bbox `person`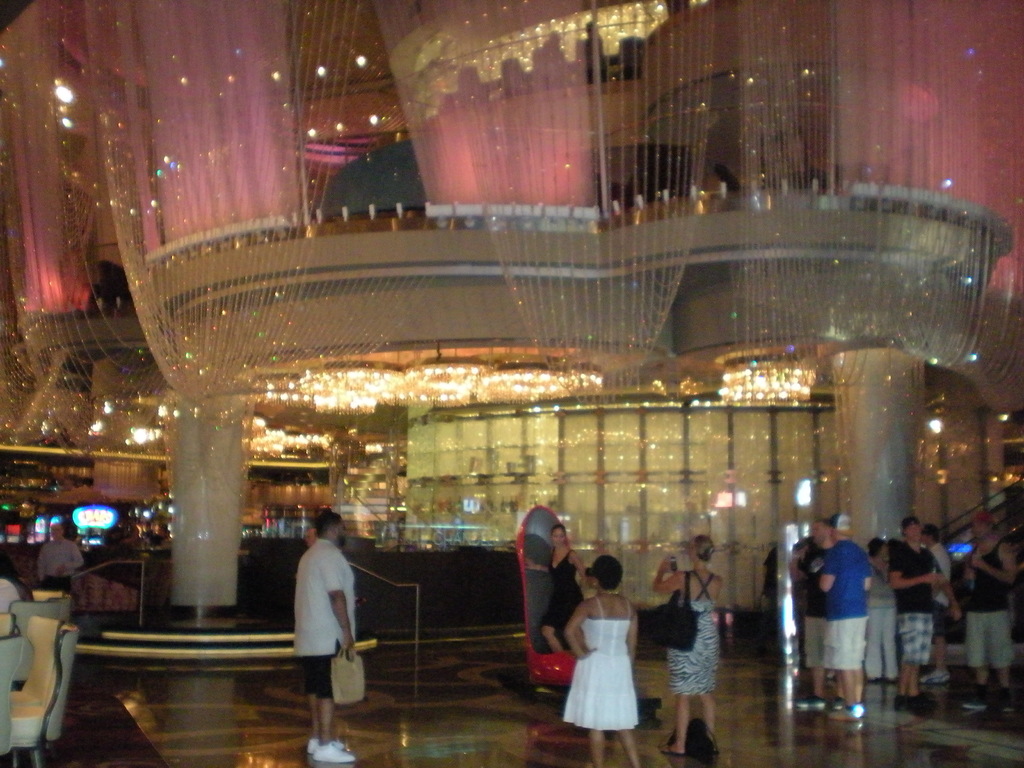
(282, 513, 362, 739)
